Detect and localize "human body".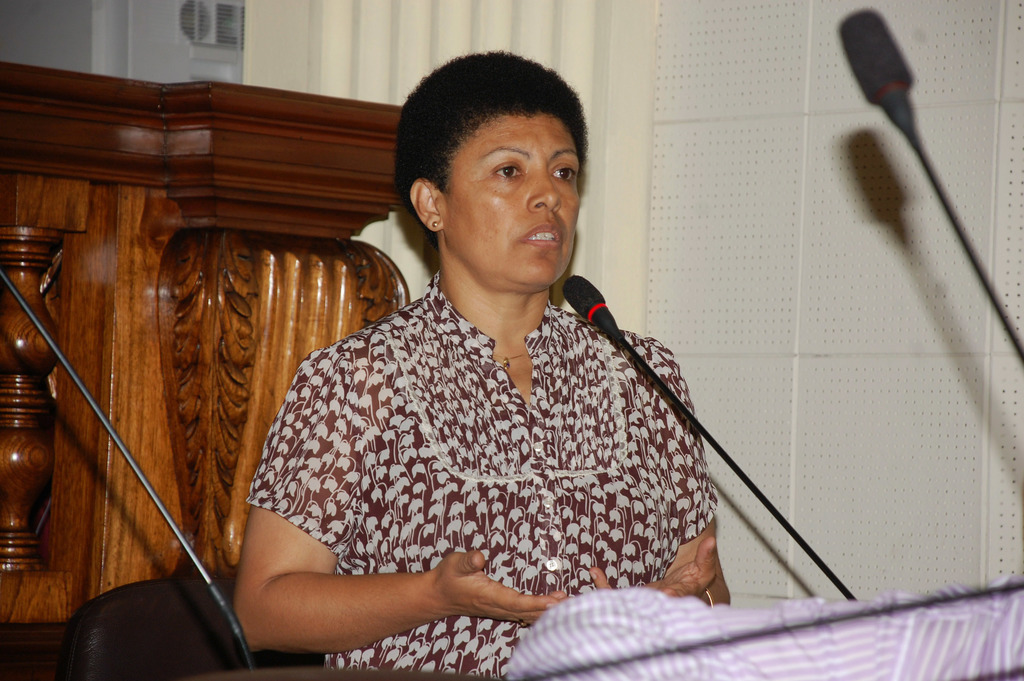
Localized at (left=190, top=134, right=753, bottom=664).
